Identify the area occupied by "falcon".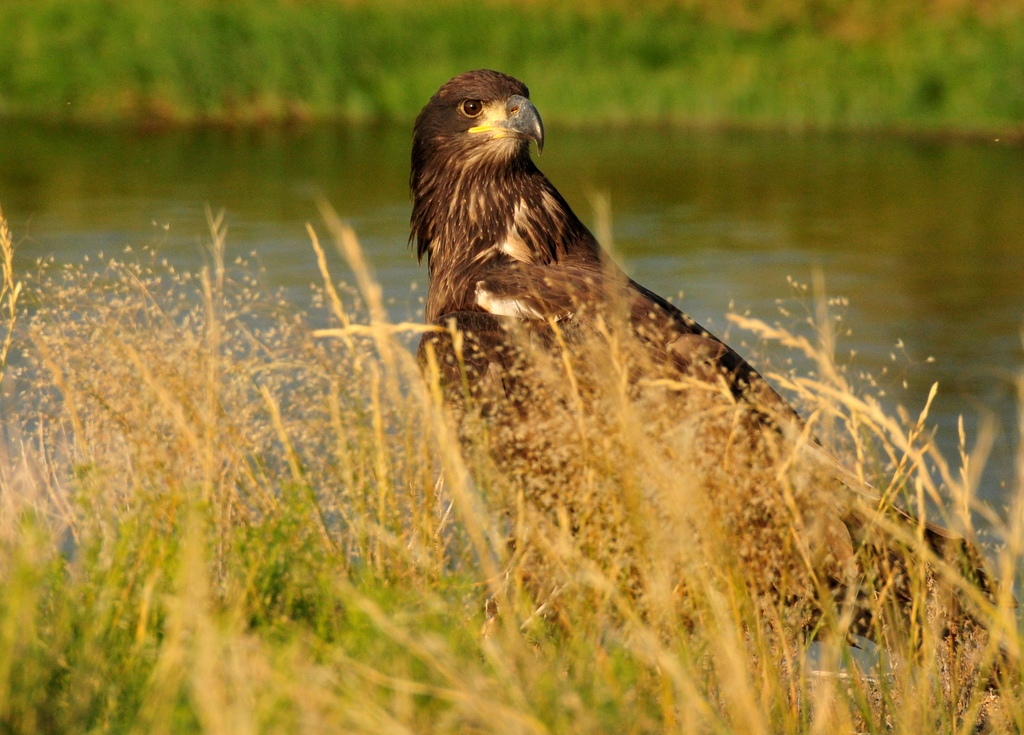
Area: (x1=404, y1=67, x2=1018, y2=659).
